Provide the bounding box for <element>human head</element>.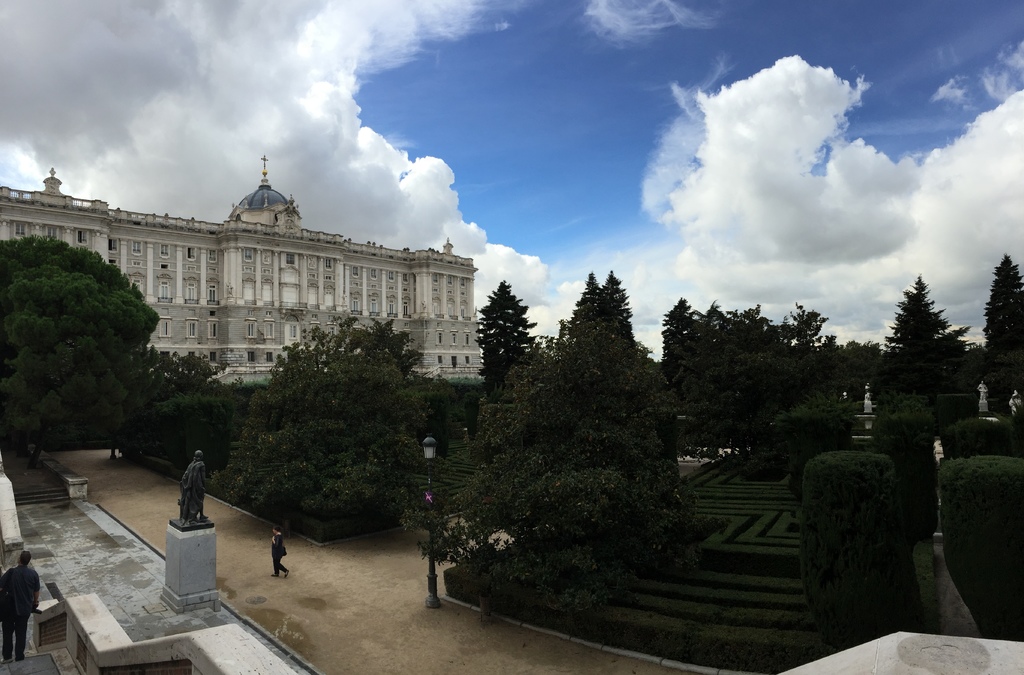
bbox(17, 549, 30, 567).
